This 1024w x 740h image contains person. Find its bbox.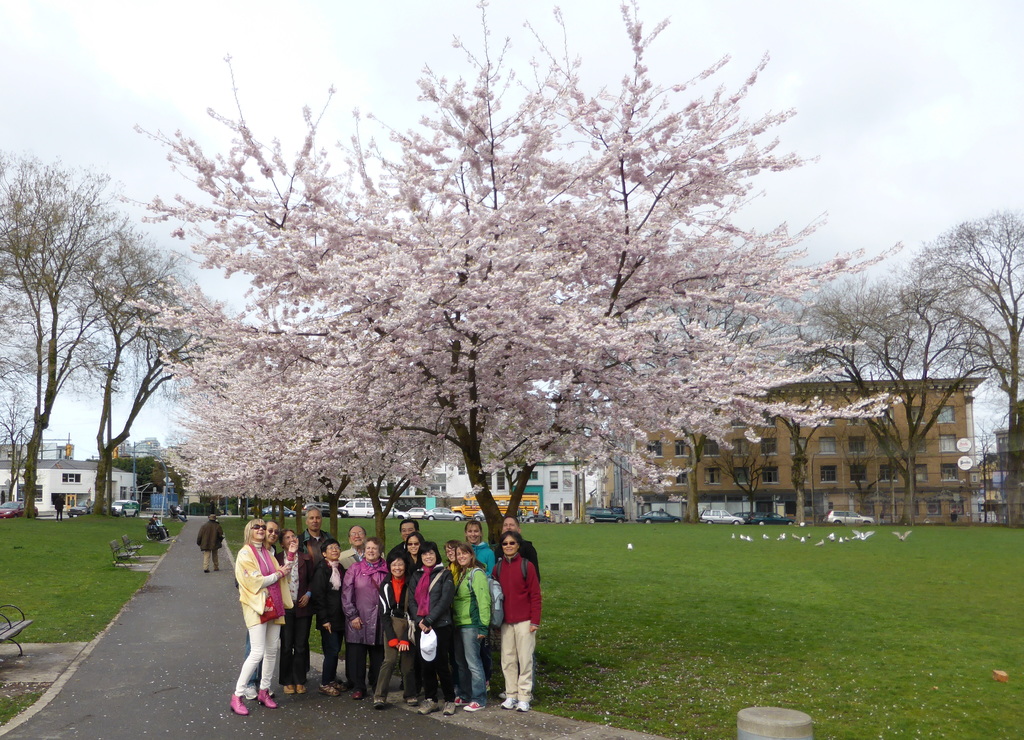
left=262, top=520, right=282, bottom=562.
